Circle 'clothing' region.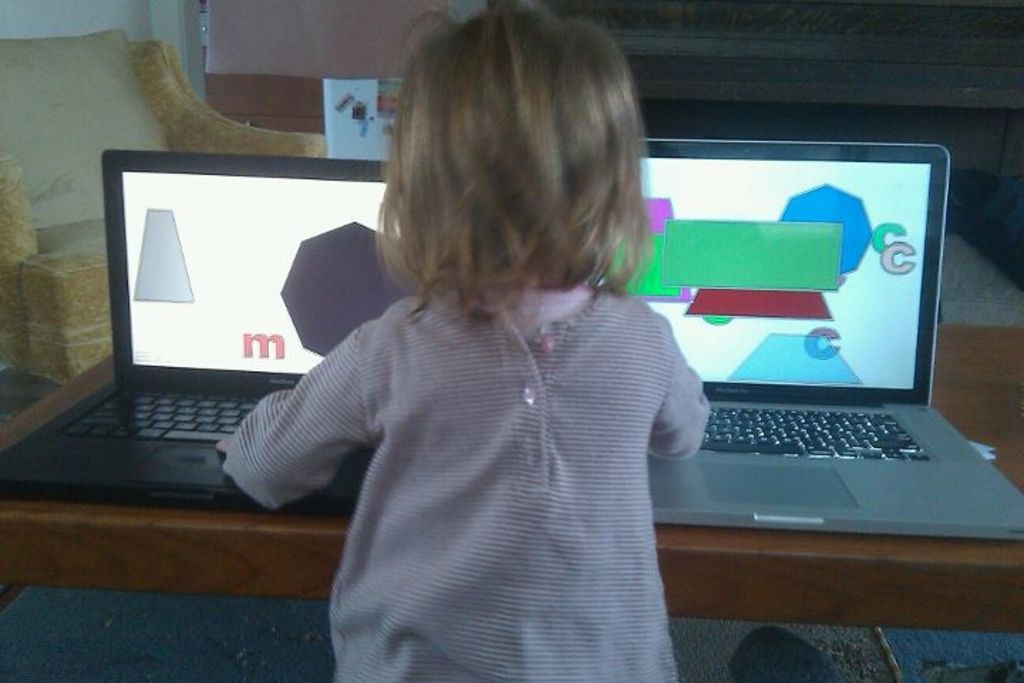
Region: <box>213,269,711,682</box>.
